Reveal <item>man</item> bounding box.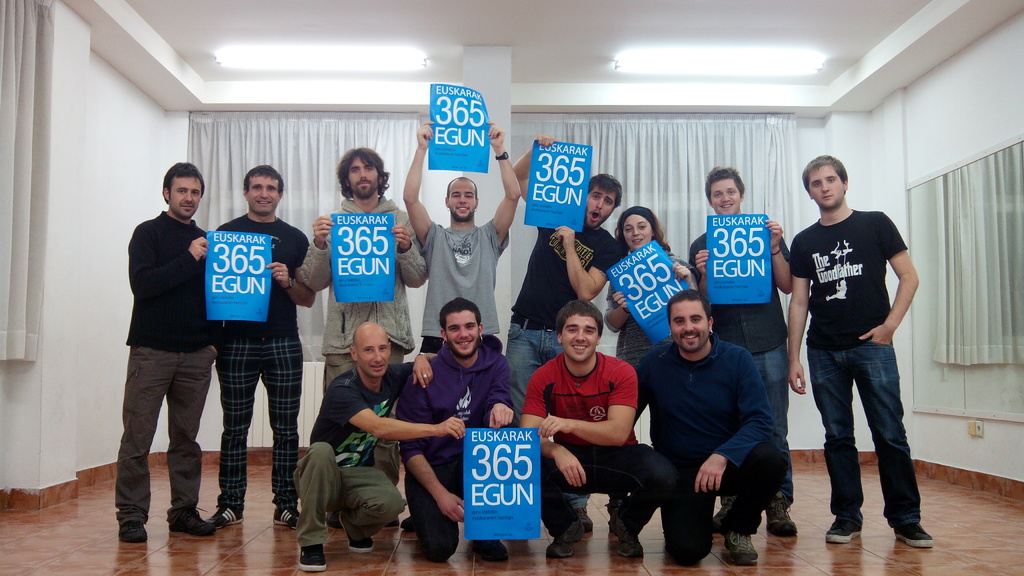
Revealed: select_region(687, 162, 792, 534).
